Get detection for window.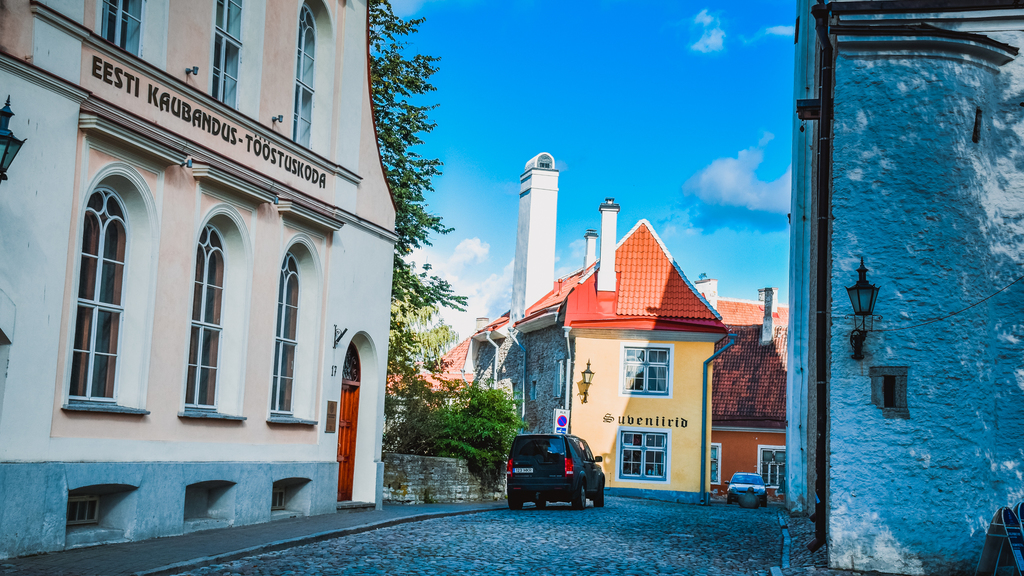
Detection: bbox=(182, 207, 257, 421).
